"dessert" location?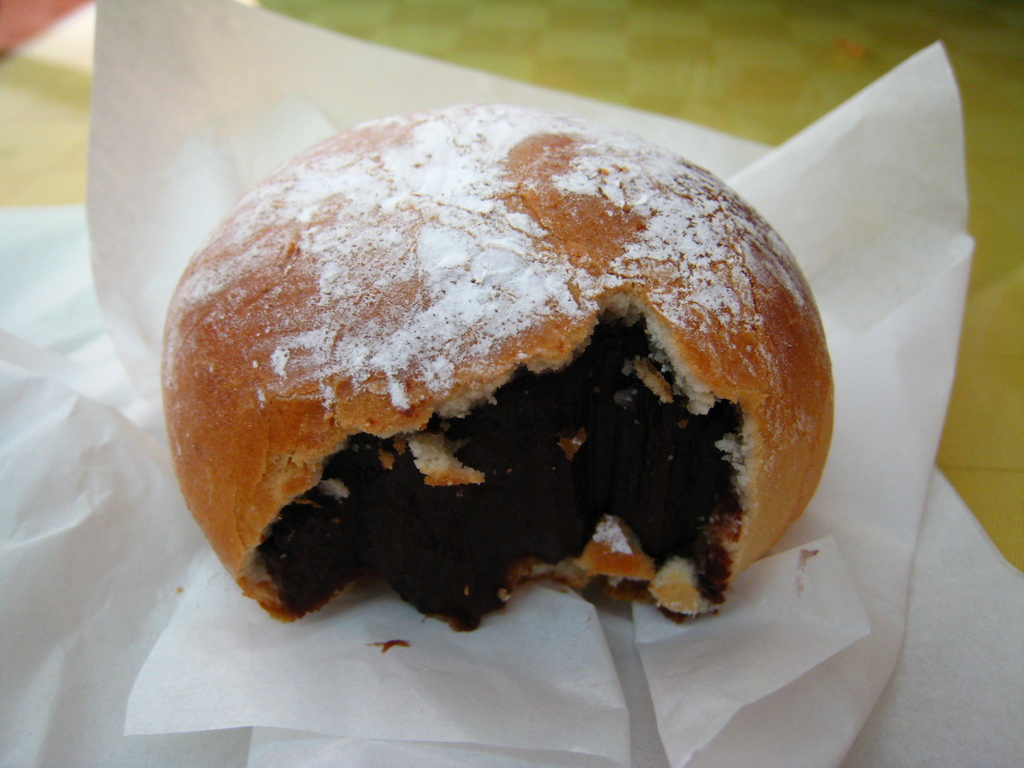
158 94 832 649
